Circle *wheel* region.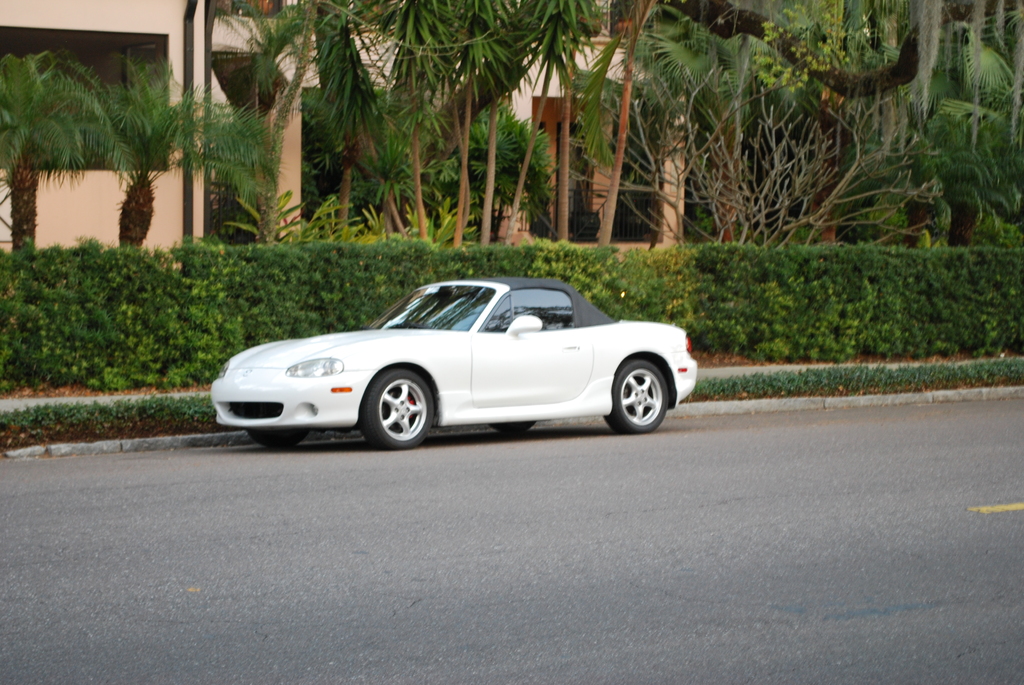
Region: {"x1": 602, "y1": 356, "x2": 671, "y2": 433}.
